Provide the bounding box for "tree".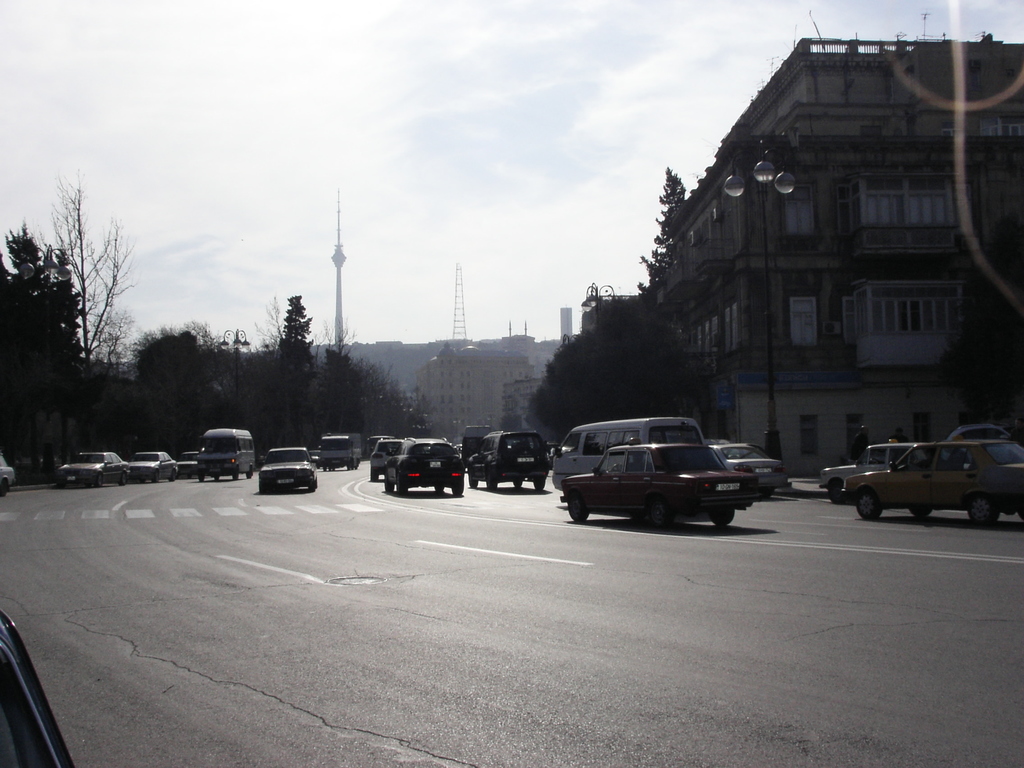
344:363:403:433.
